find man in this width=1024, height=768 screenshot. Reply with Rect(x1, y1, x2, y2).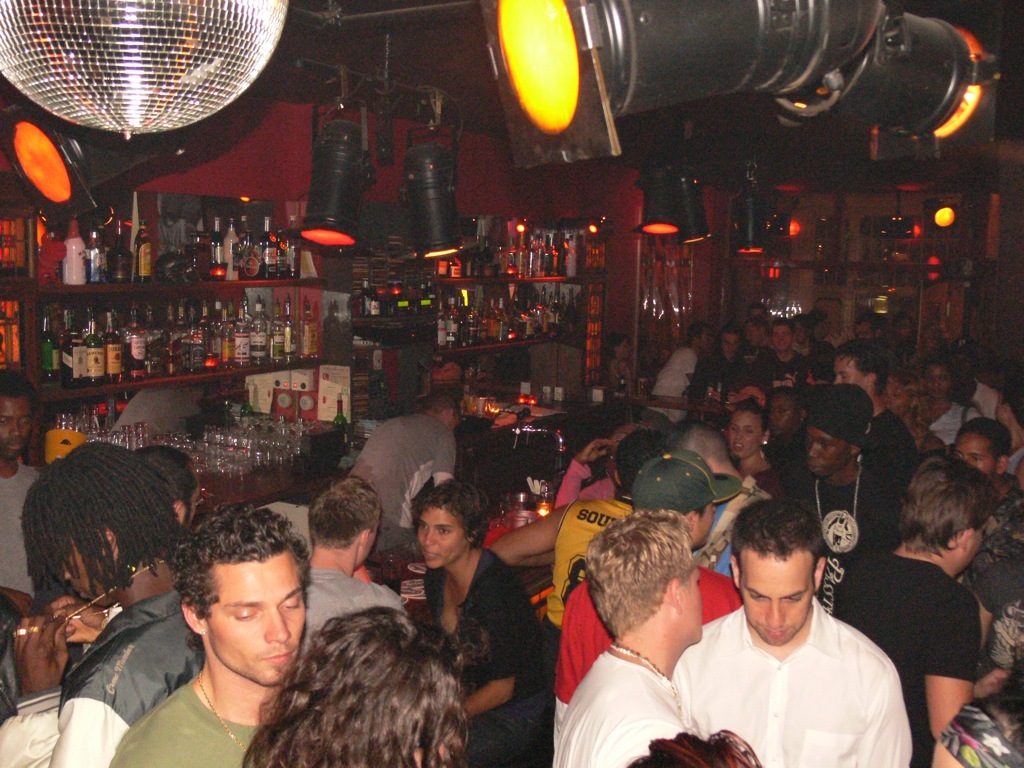
Rect(637, 506, 940, 767).
